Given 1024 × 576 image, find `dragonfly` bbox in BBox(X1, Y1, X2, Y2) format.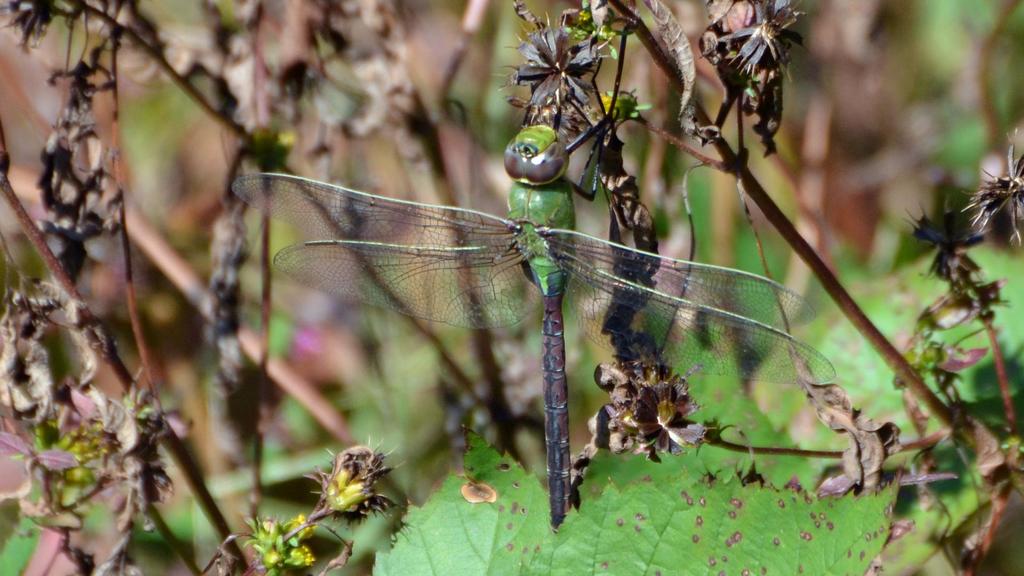
BBox(227, 102, 835, 532).
